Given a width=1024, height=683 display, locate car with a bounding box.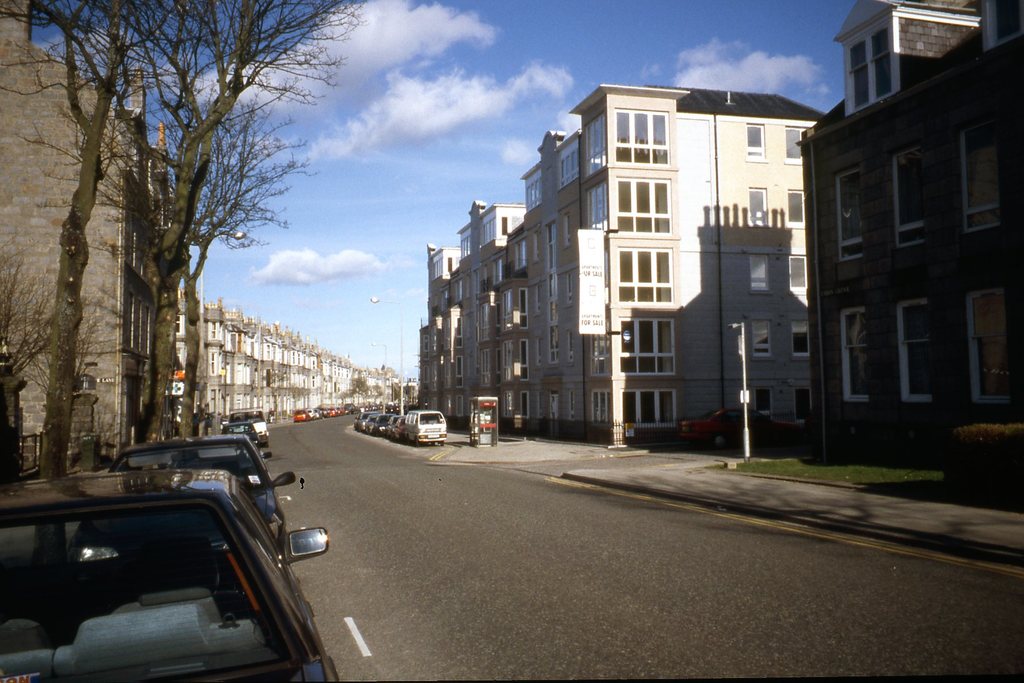
Located: [x1=102, y1=430, x2=300, y2=539].
